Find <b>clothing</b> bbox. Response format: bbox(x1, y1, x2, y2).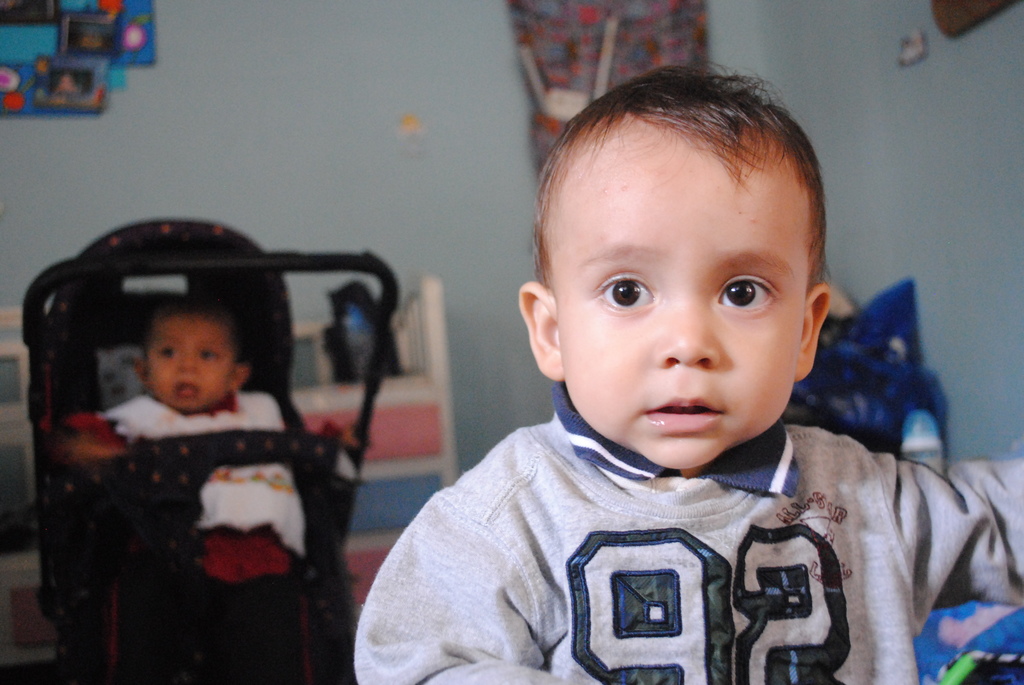
bbox(63, 390, 306, 583).
